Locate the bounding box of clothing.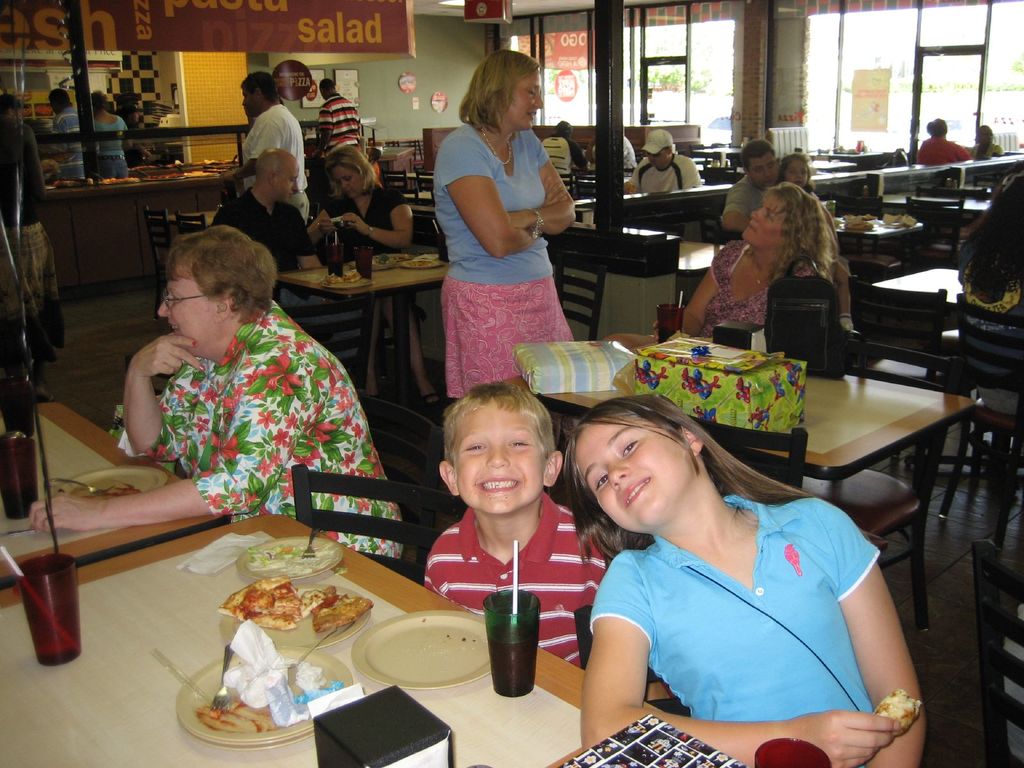
Bounding box: BBox(970, 143, 1006, 155).
